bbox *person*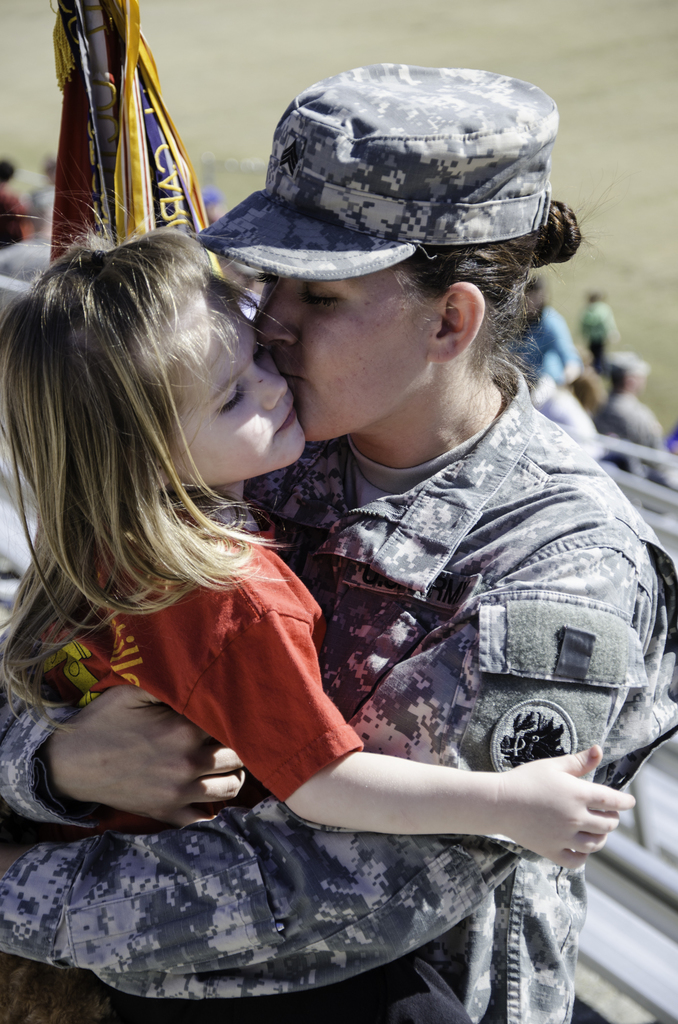
bbox=(0, 228, 634, 877)
